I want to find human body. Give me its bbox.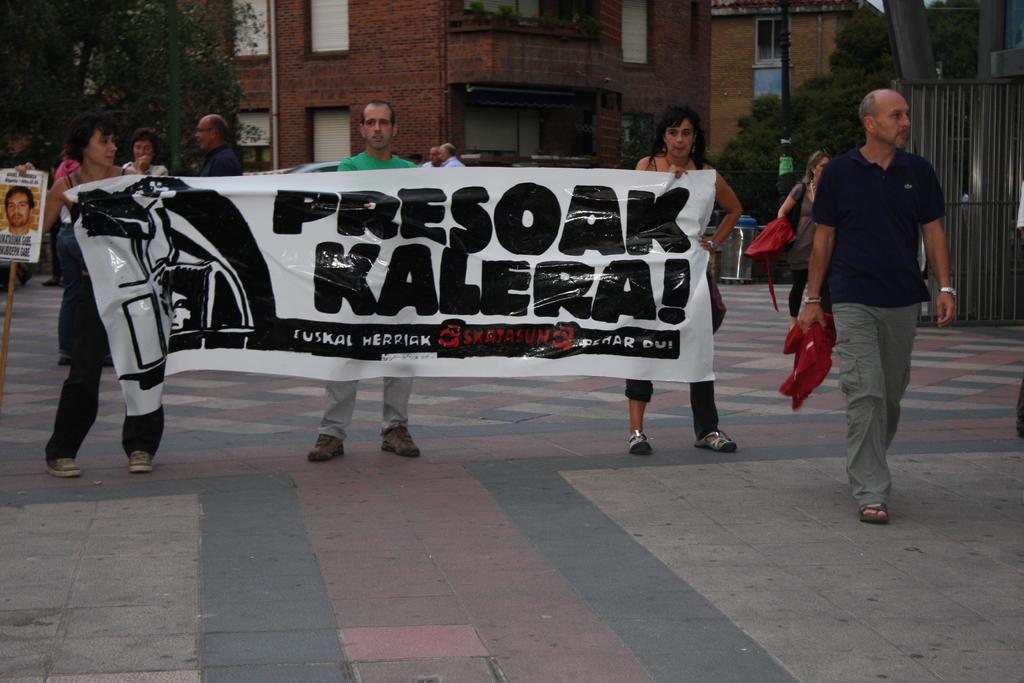
box(123, 157, 170, 177).
